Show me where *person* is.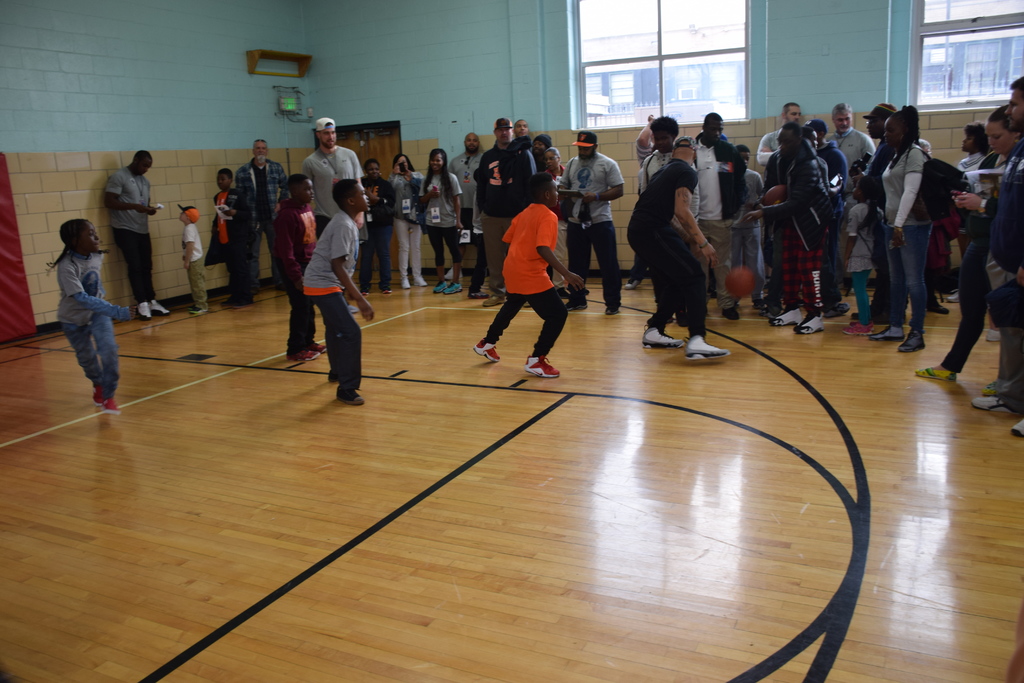
*person* is at <bbox>755, 99, 801, 167</bbox>.
